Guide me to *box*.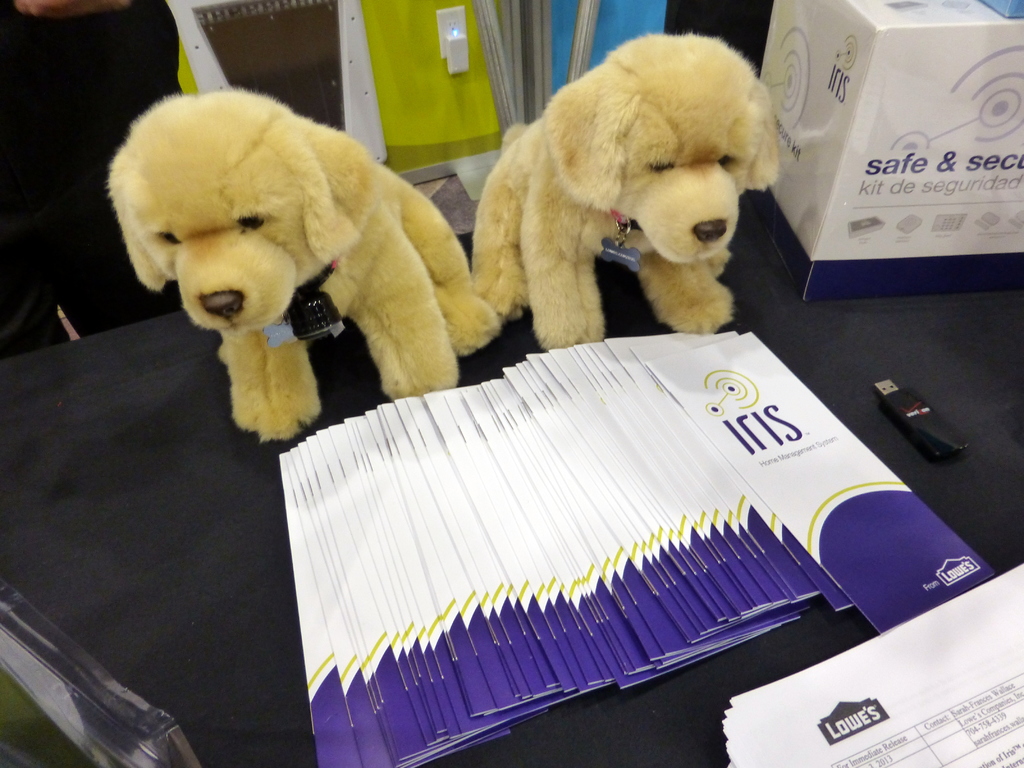
Guidance: [left=752, top=0, right=1020, bottom=299].
